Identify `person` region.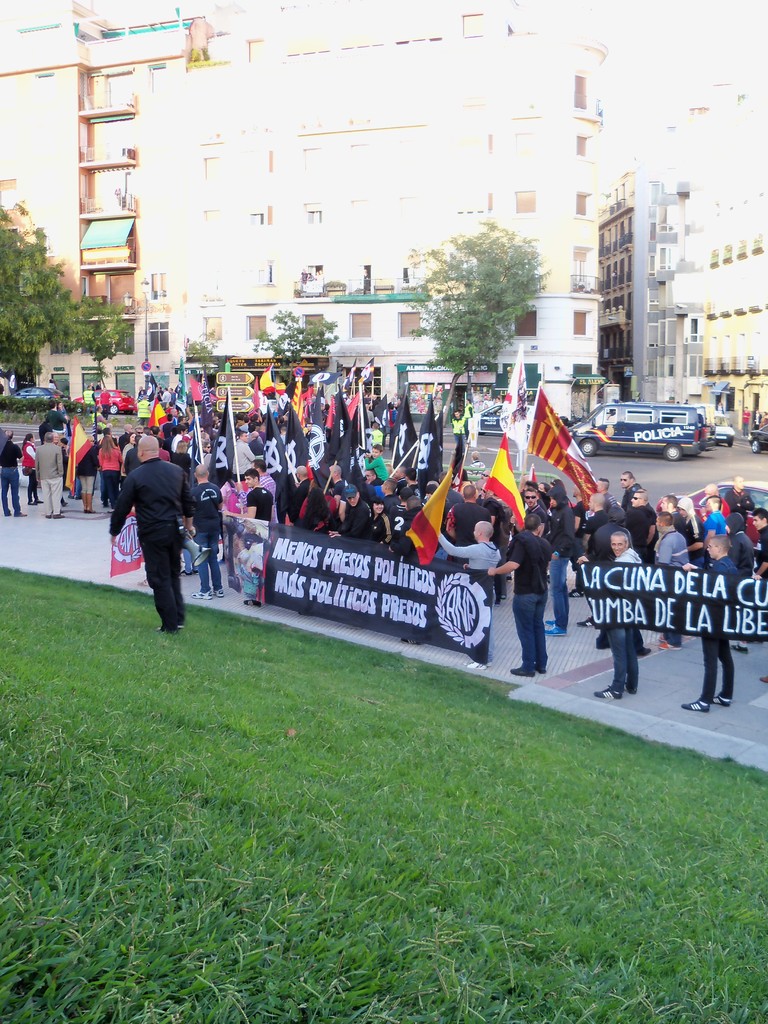
Region: pyautogui.locateOnScreen(307, 390, 316, 420).
